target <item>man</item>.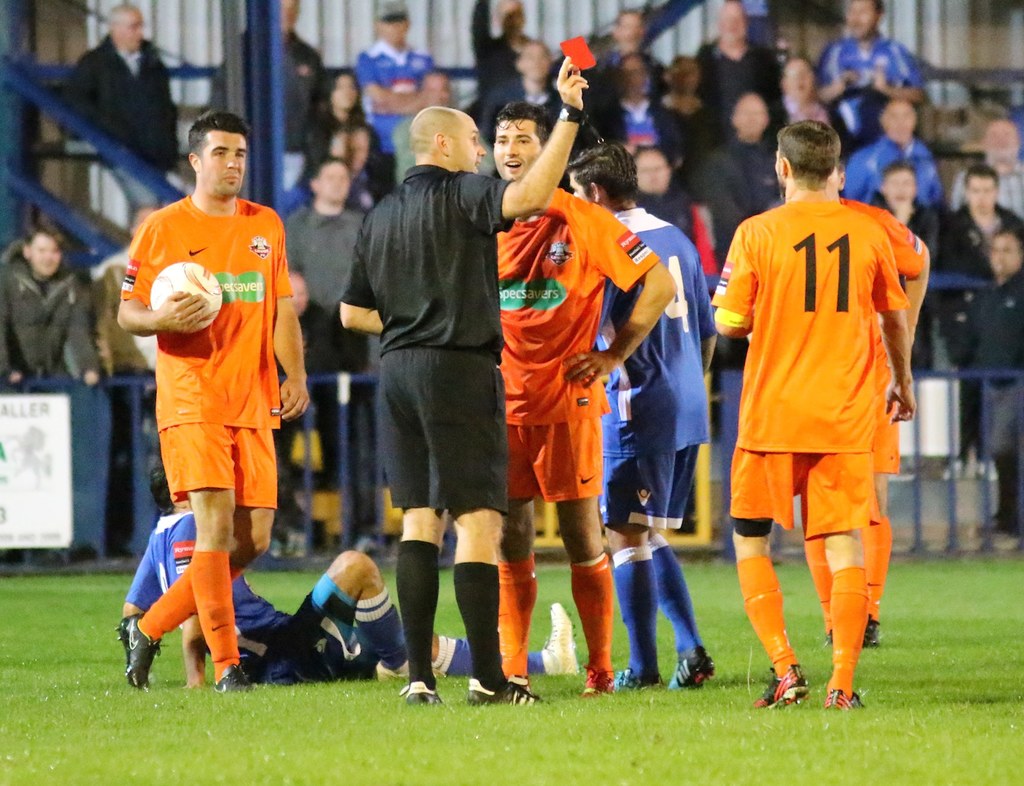
Target region: bbox=(120, 459, 579, 677).
